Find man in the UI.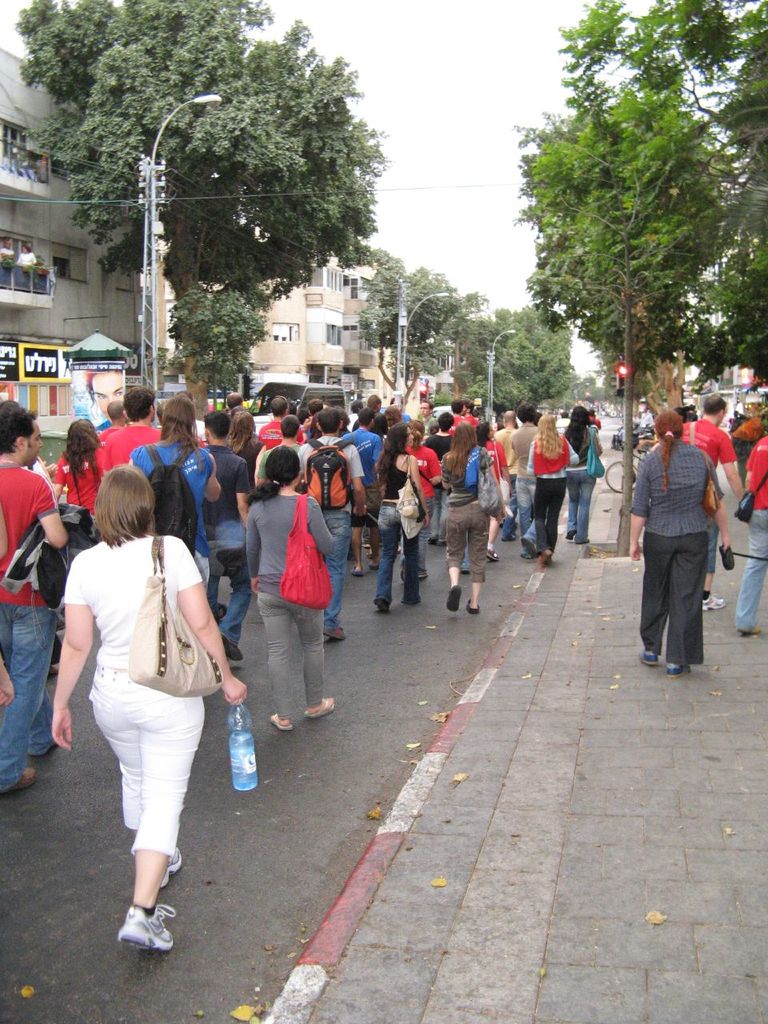
UI element at rect(680, 392, 747, 610).
